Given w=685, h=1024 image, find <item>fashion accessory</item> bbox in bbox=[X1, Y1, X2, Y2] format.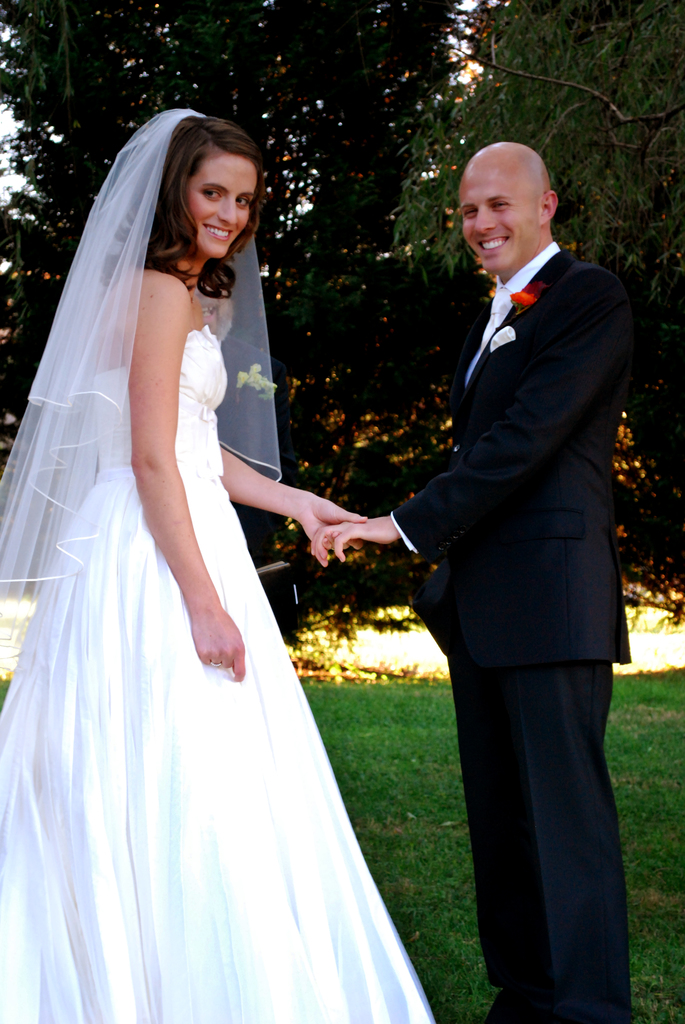
bbox=[188, 295, 195, 302].
